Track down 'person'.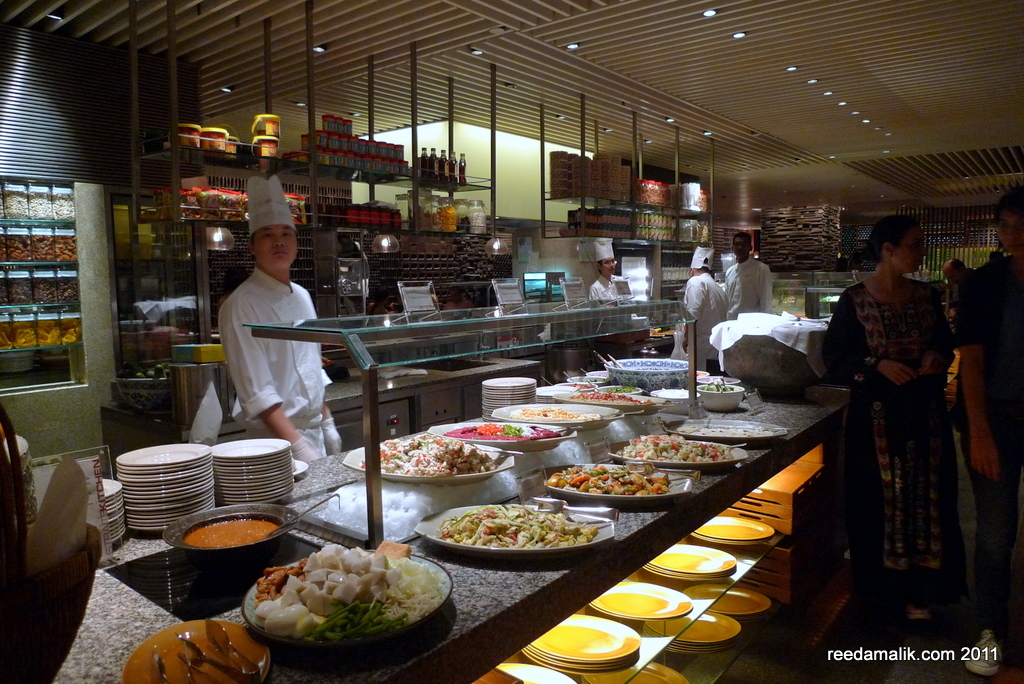
Tracked to {"x1": 825, "y1": 209, "x2": 954, "y2": 639}.
